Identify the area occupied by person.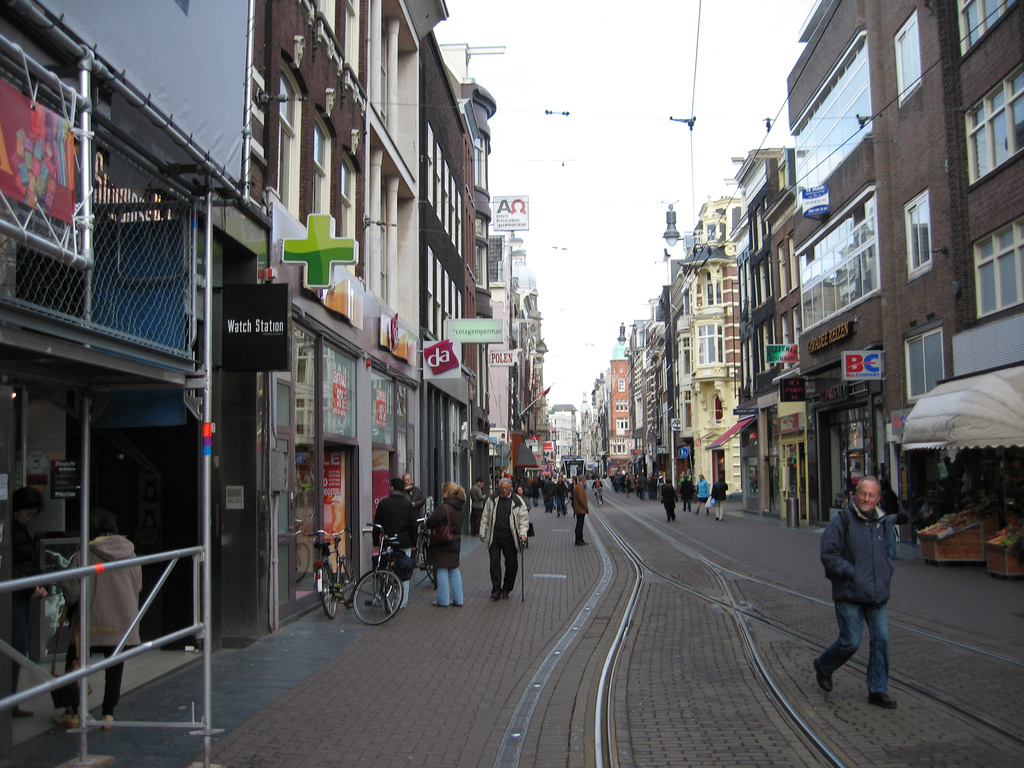
Area: left=370, top=480, right=420, bottom=610.
